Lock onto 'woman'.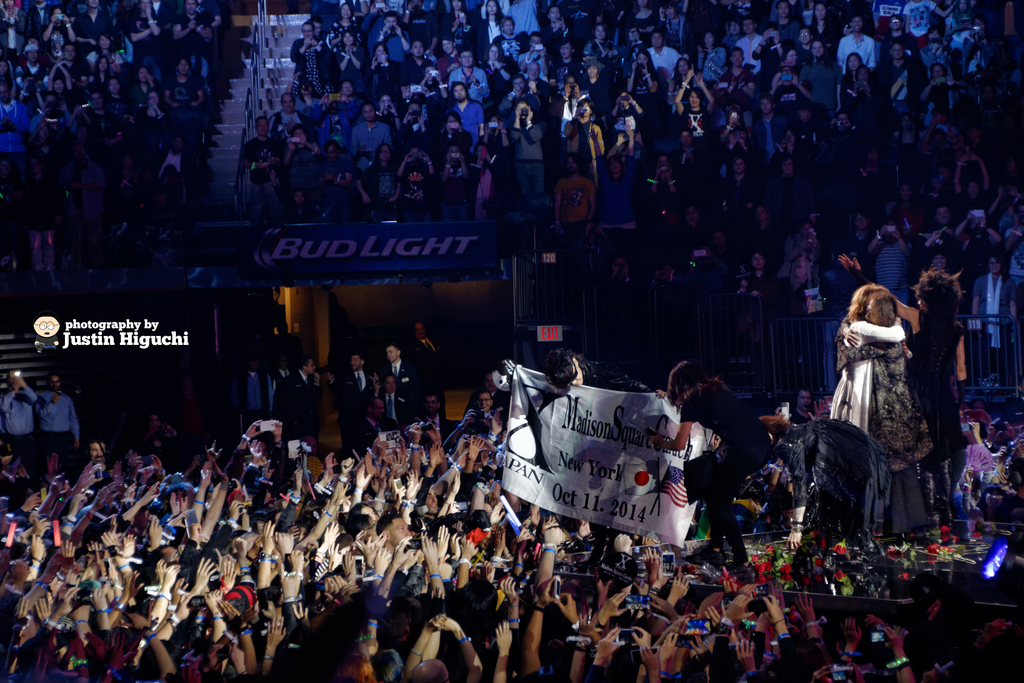
Locked: bbox=(436, 144, 470, 223).
